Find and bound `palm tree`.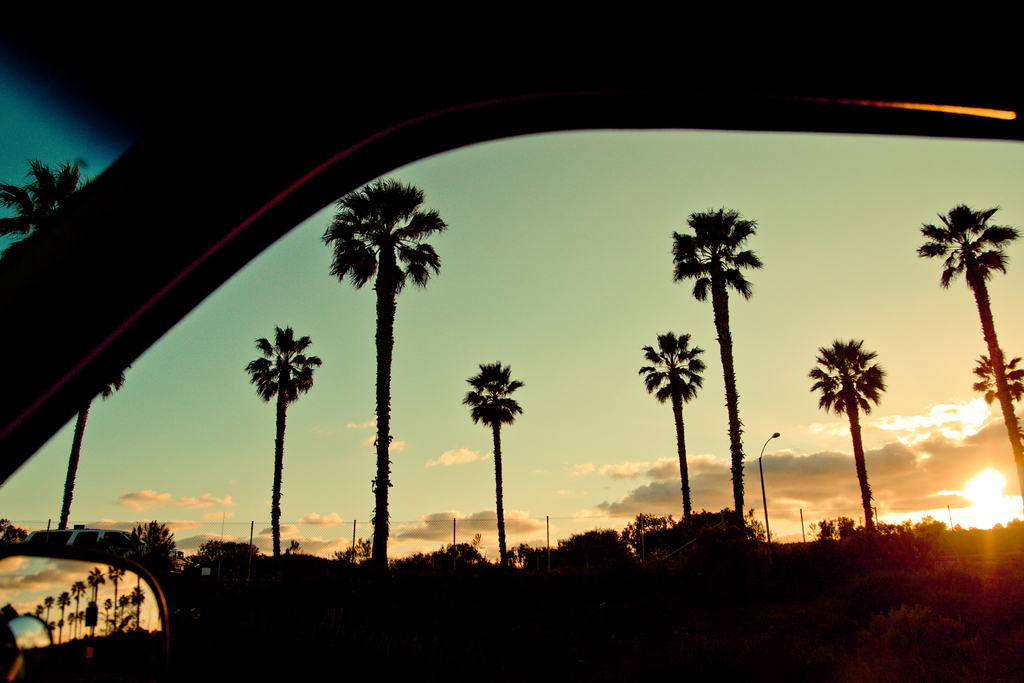
Bound: x1=915 y1=199 x2=1023 y2=520.
